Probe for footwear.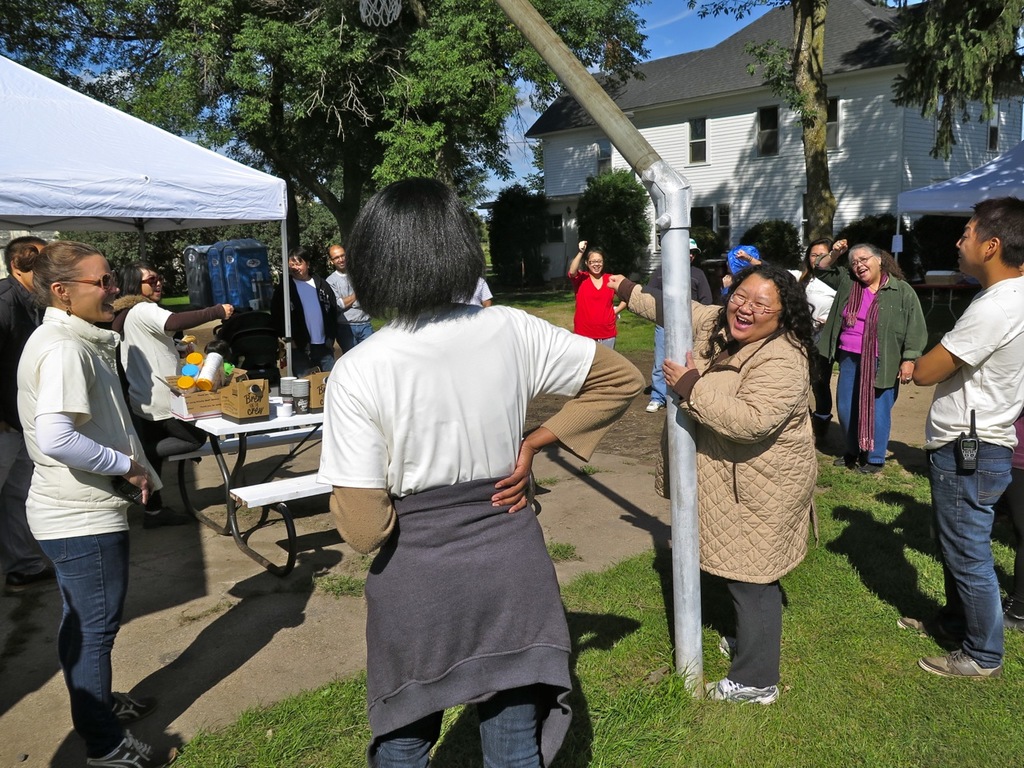
Probe result: 139/506/189/533.
